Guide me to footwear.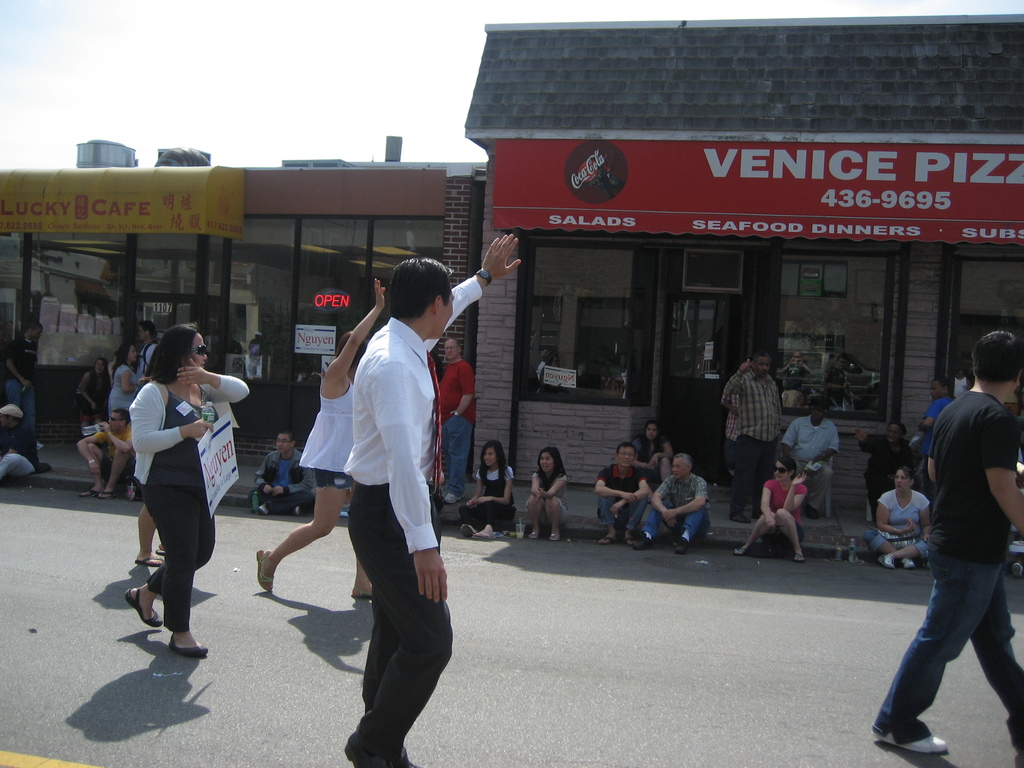
Guidance: bbox(551, 532, 559, 544).
